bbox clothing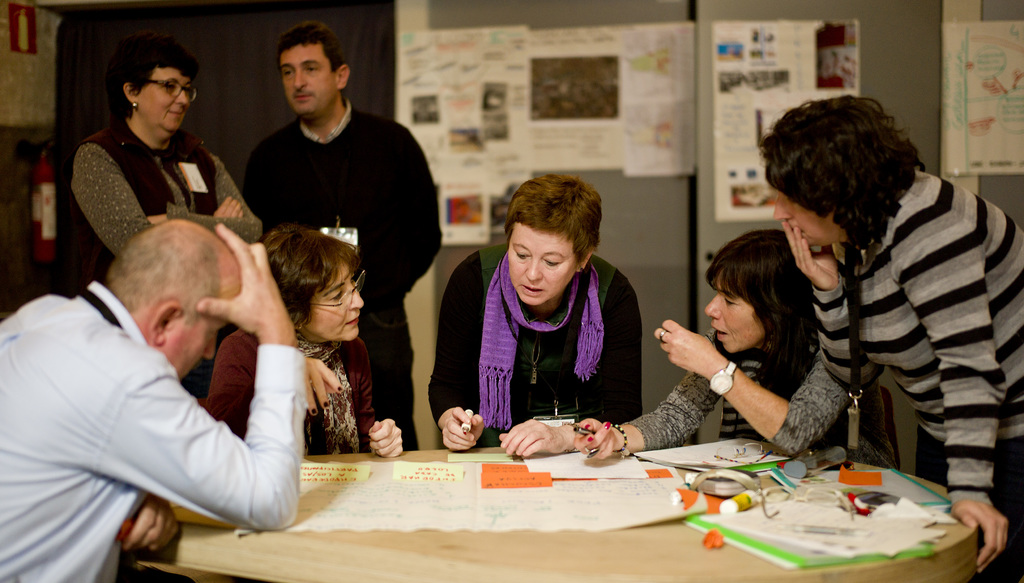
[623, 319, 897, 473]
